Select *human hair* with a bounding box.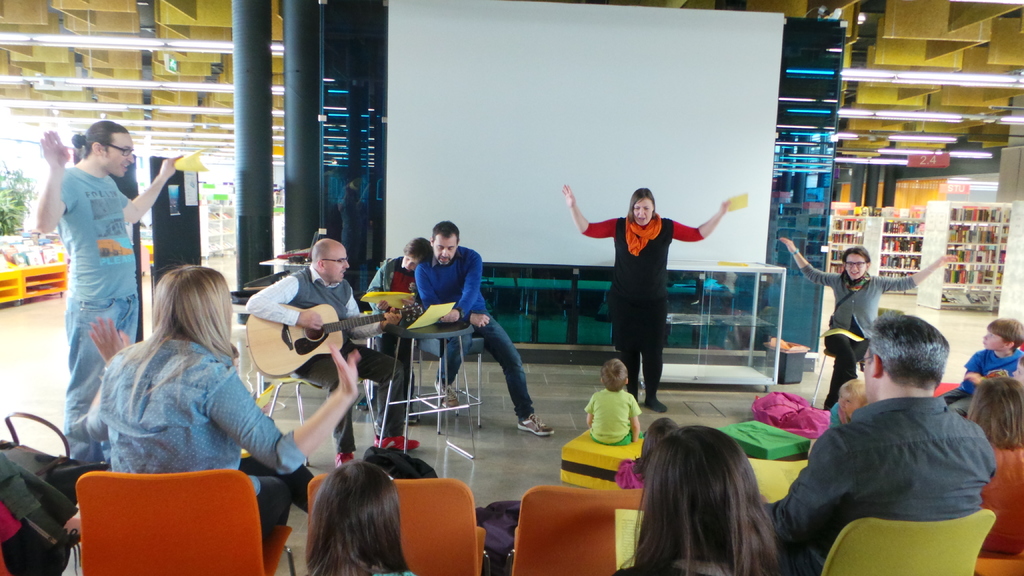
<bbox>616, 421, 785, 573</bbox>.
